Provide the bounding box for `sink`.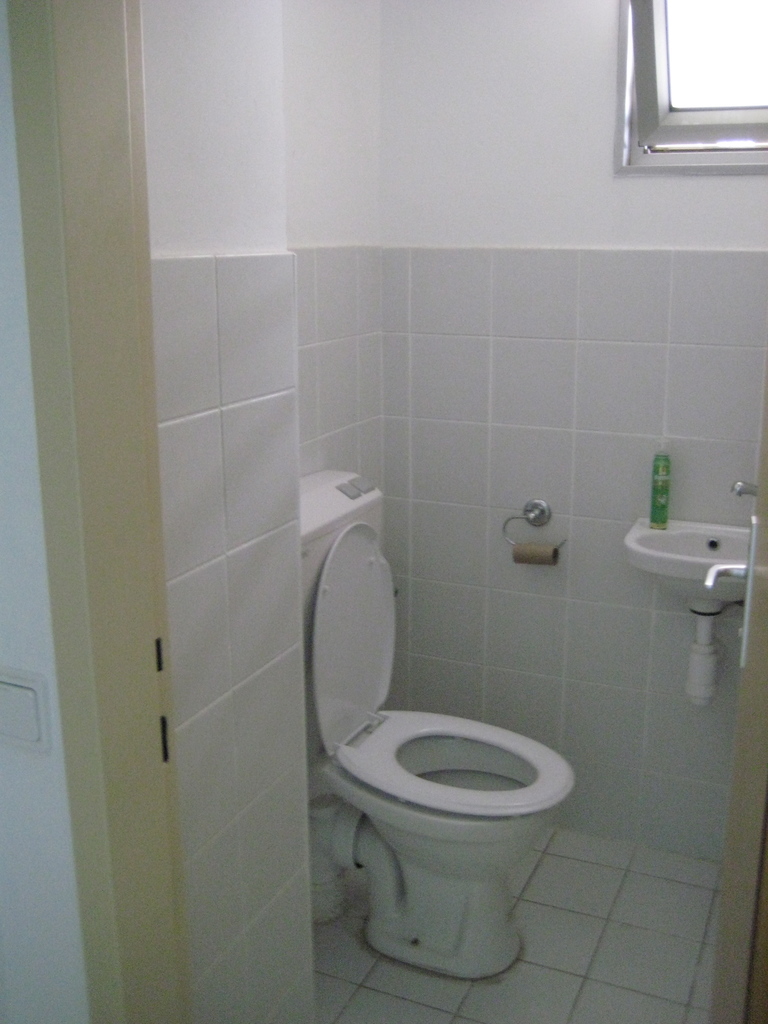
<region>621, 481, 759, 614</region>.
